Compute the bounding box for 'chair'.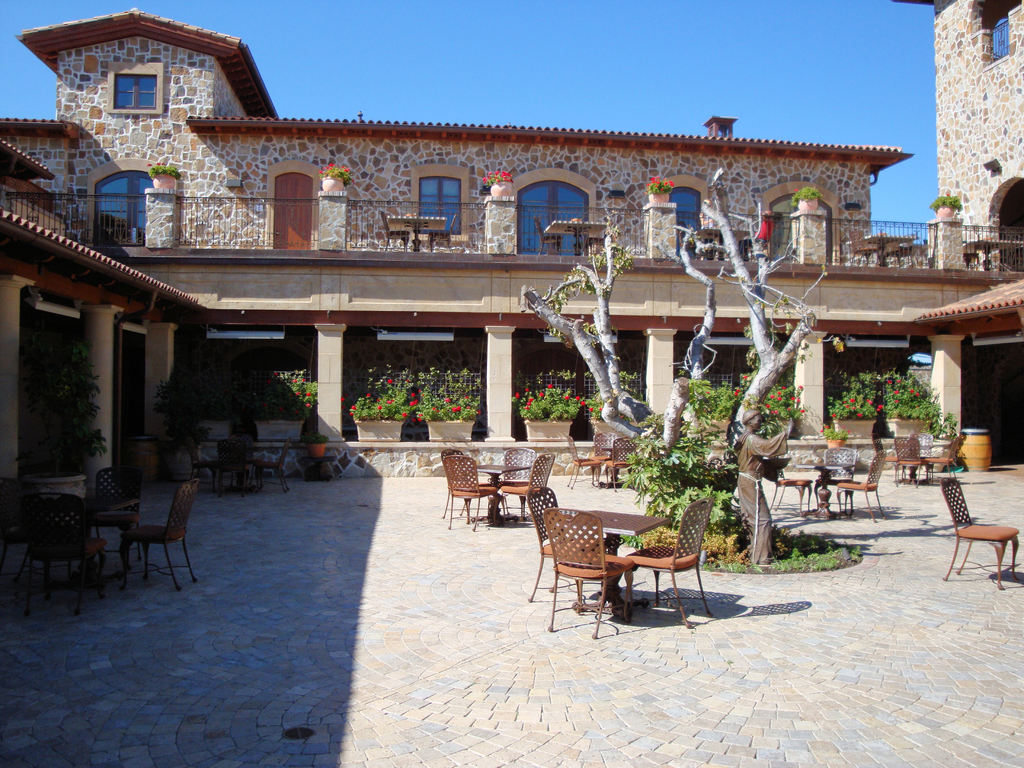
819,440,858,511.
